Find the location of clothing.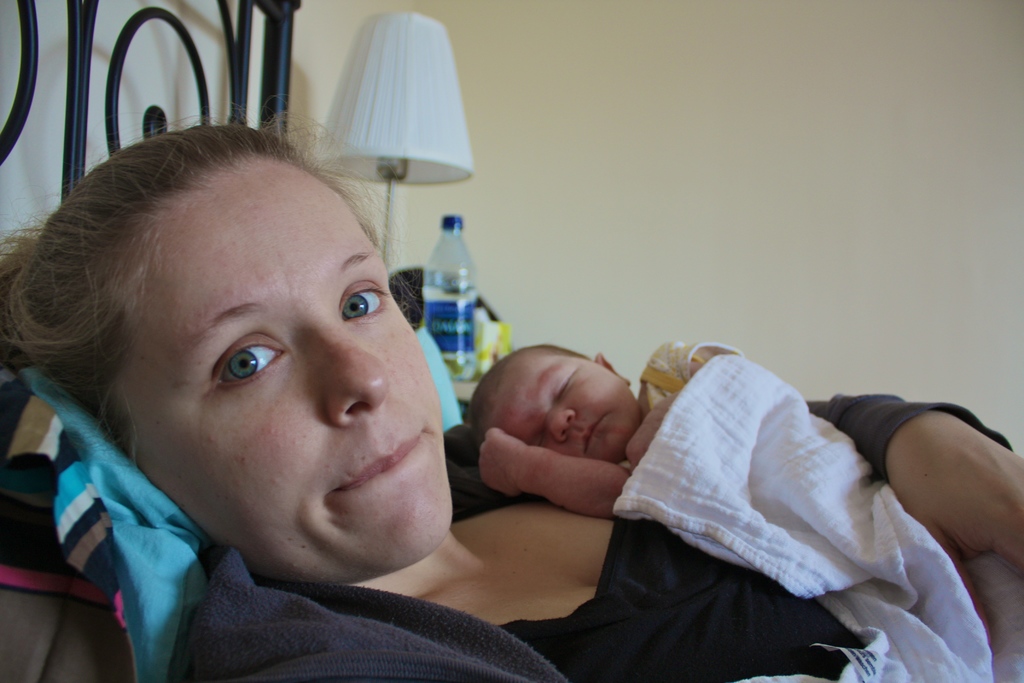
Location: [175,418,1003,682].
